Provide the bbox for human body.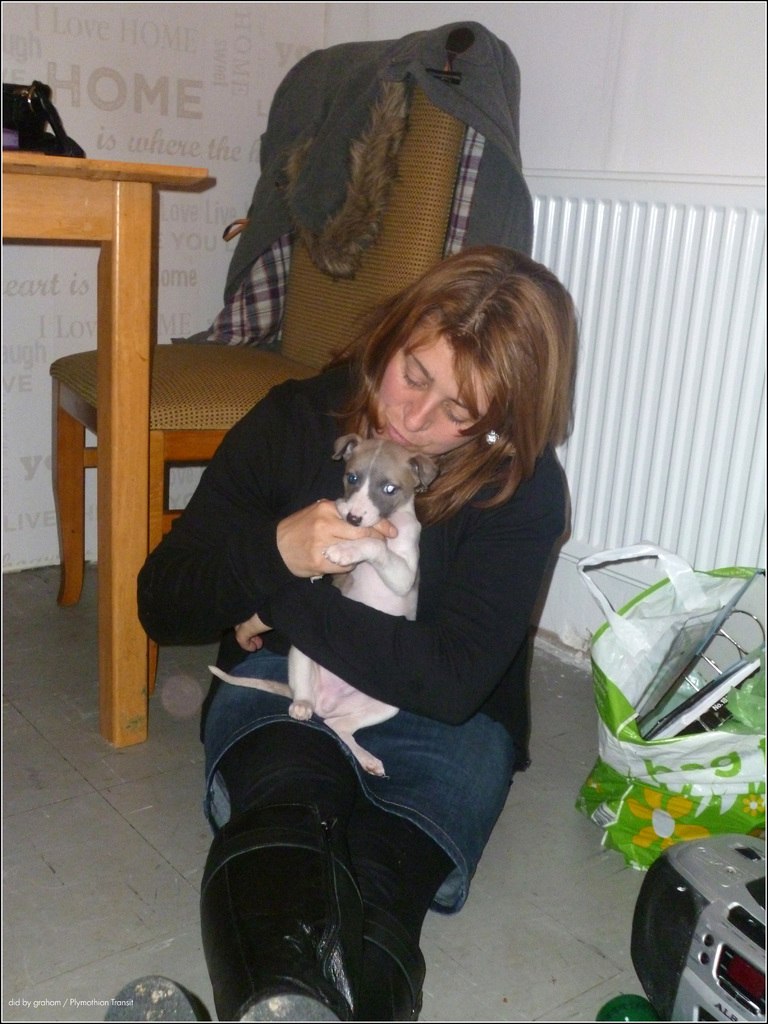
200 270 546 1004.
